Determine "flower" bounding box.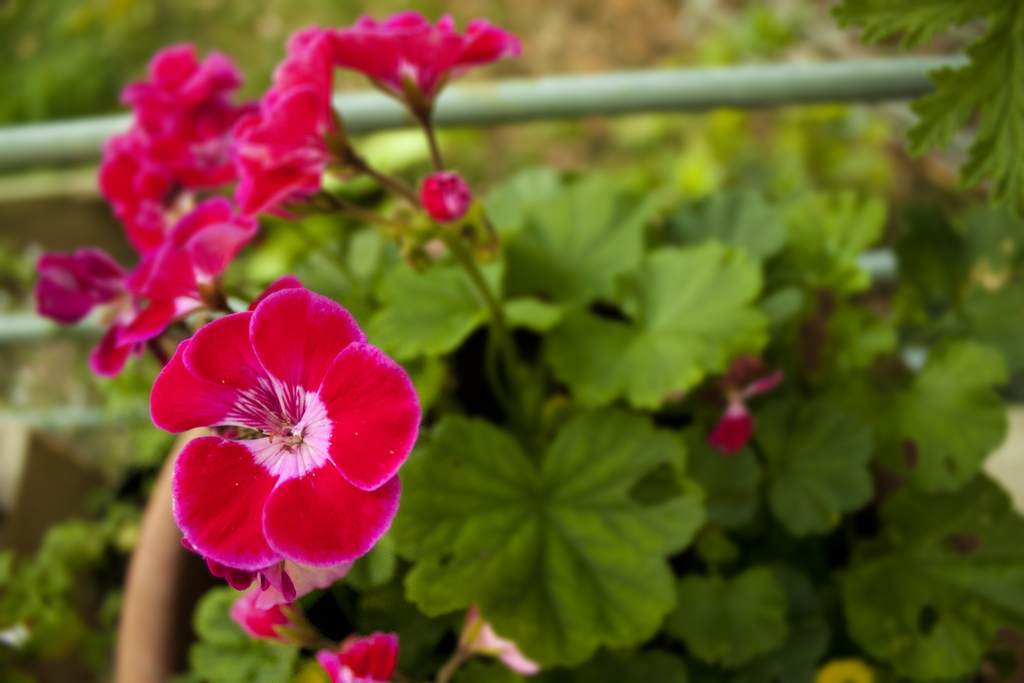
Determined: l=227, t=21, r=351, b=227.
